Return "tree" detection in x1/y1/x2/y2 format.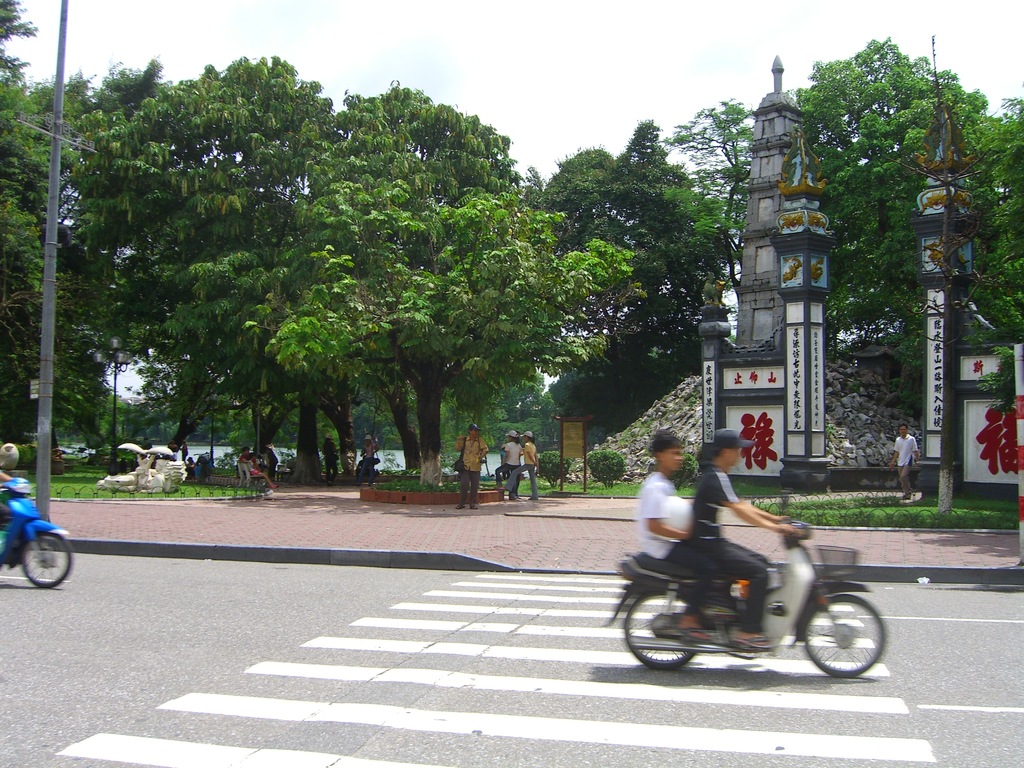
0/0/91/461.
